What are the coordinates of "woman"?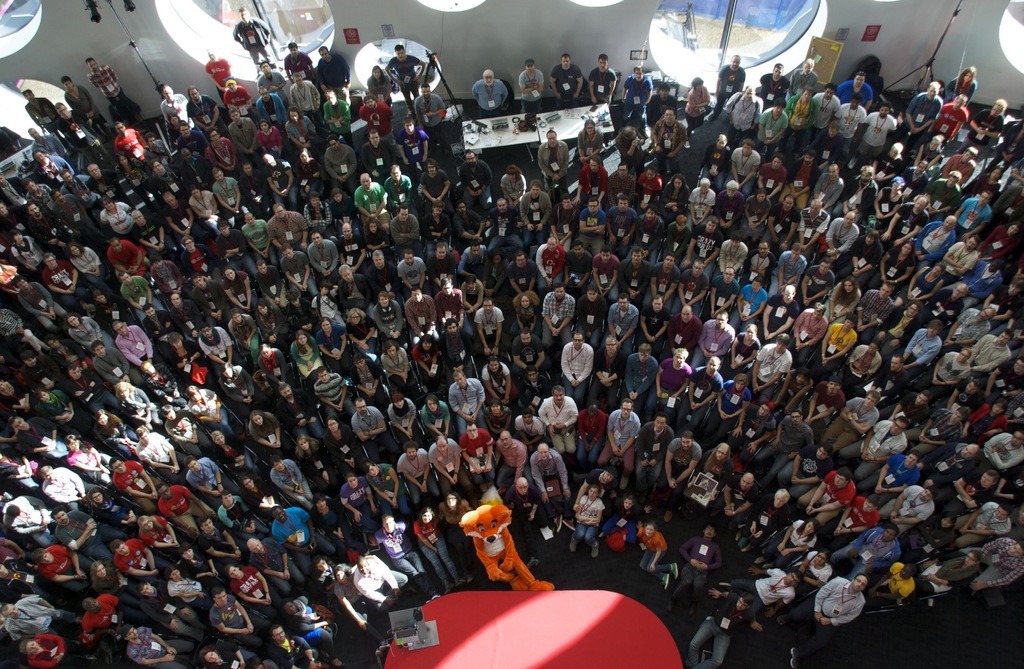
632:518:678:588.
